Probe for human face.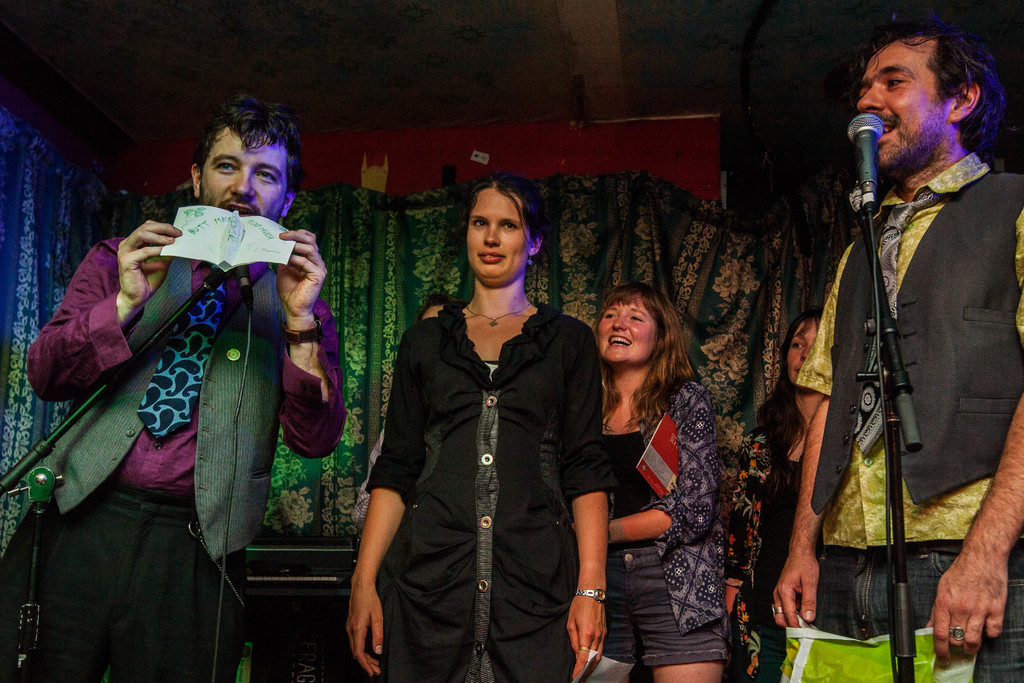
Probe result: l=464, t=179, r=529, b=278.
